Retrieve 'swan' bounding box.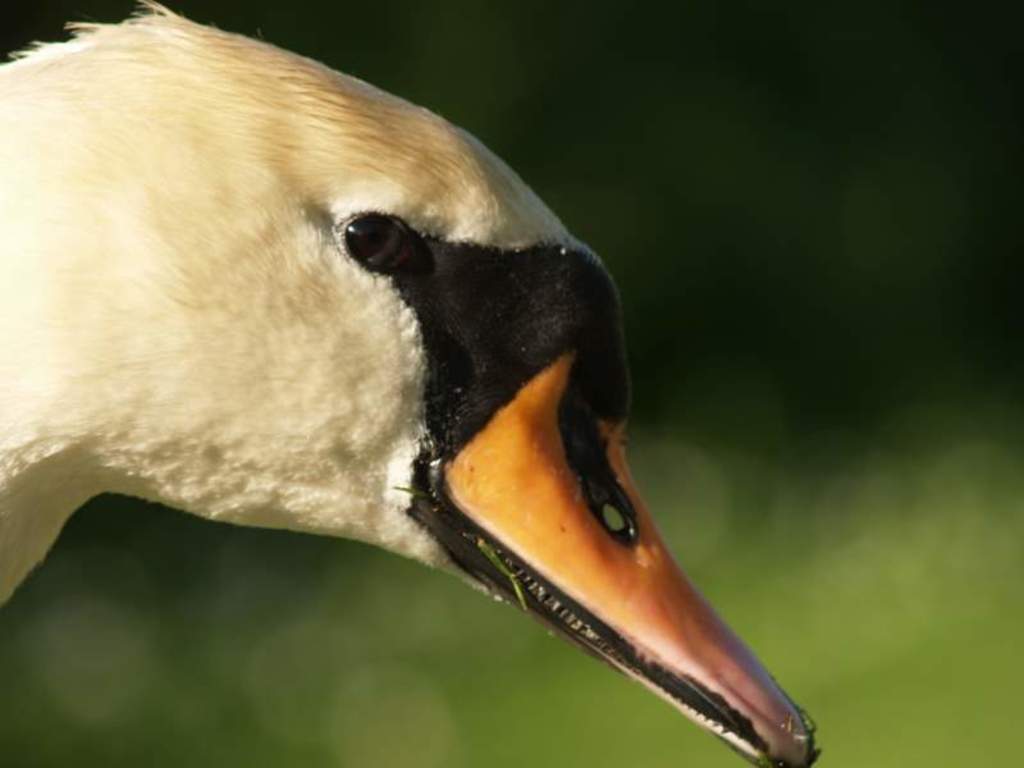
Bounding box: x1=0, y1=0, x2=824, y2=767.
